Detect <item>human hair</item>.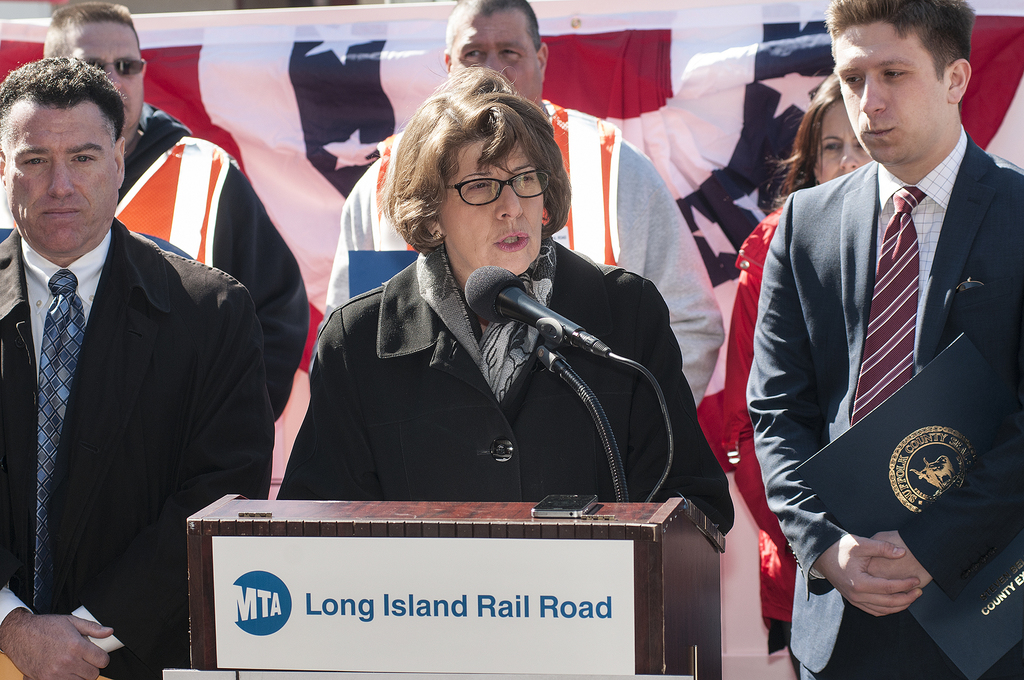
Detected at locate(822, 0, 979, 111).
